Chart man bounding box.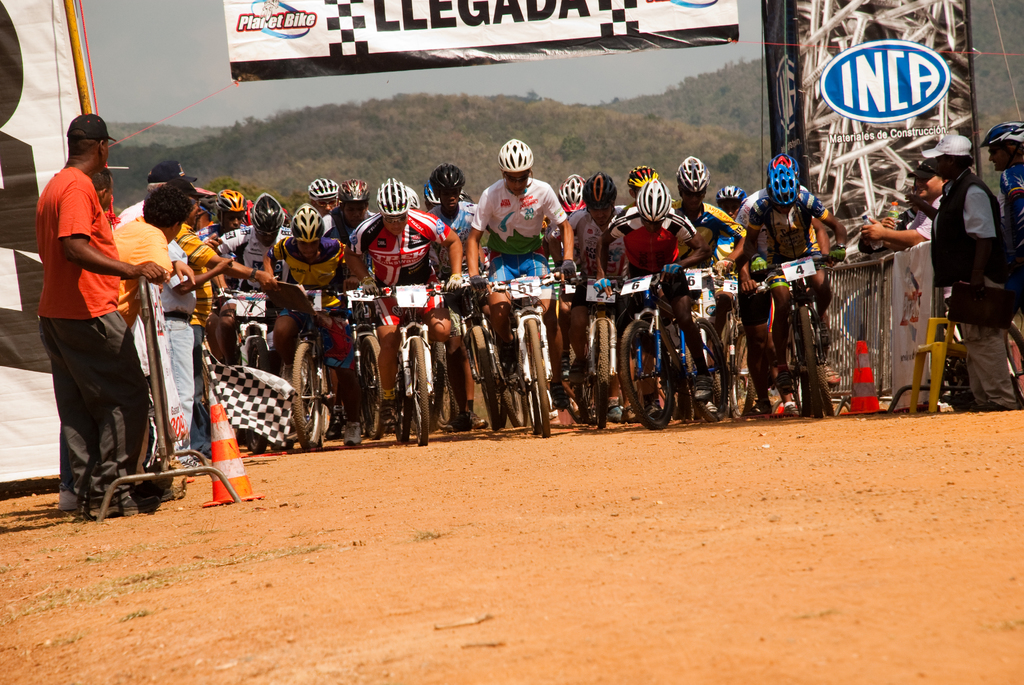
Charted: (985,119,1023,266).
